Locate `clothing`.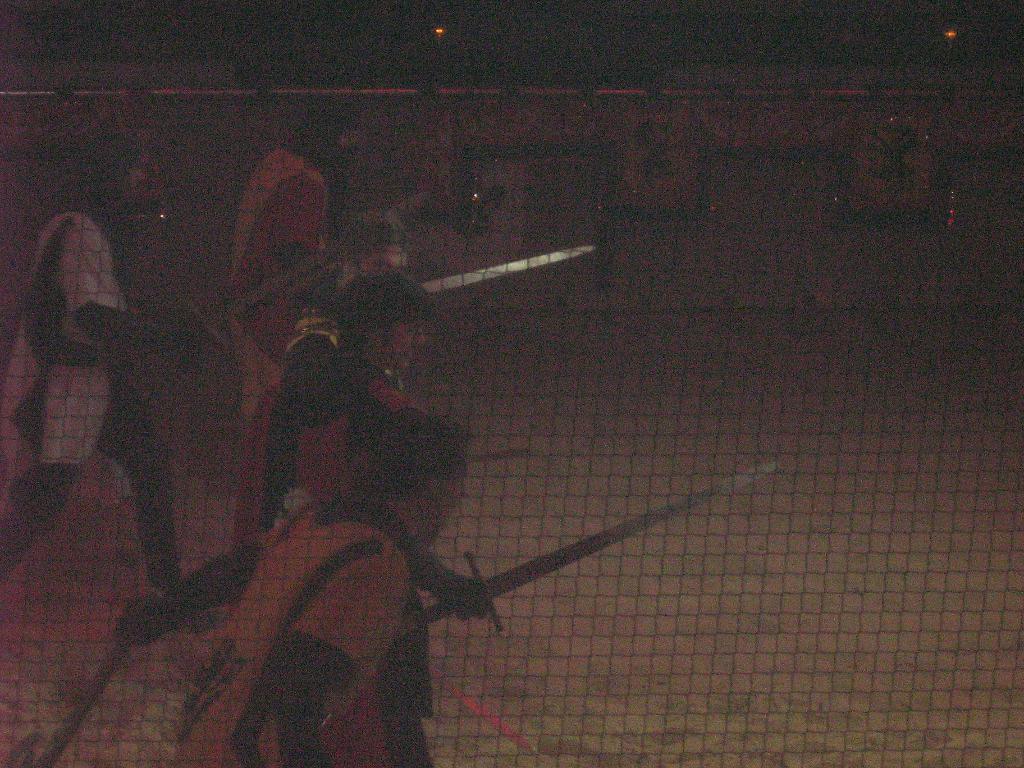
Bounding box: pyautogui.locateOnScreen(195, 514, 411, 767).
